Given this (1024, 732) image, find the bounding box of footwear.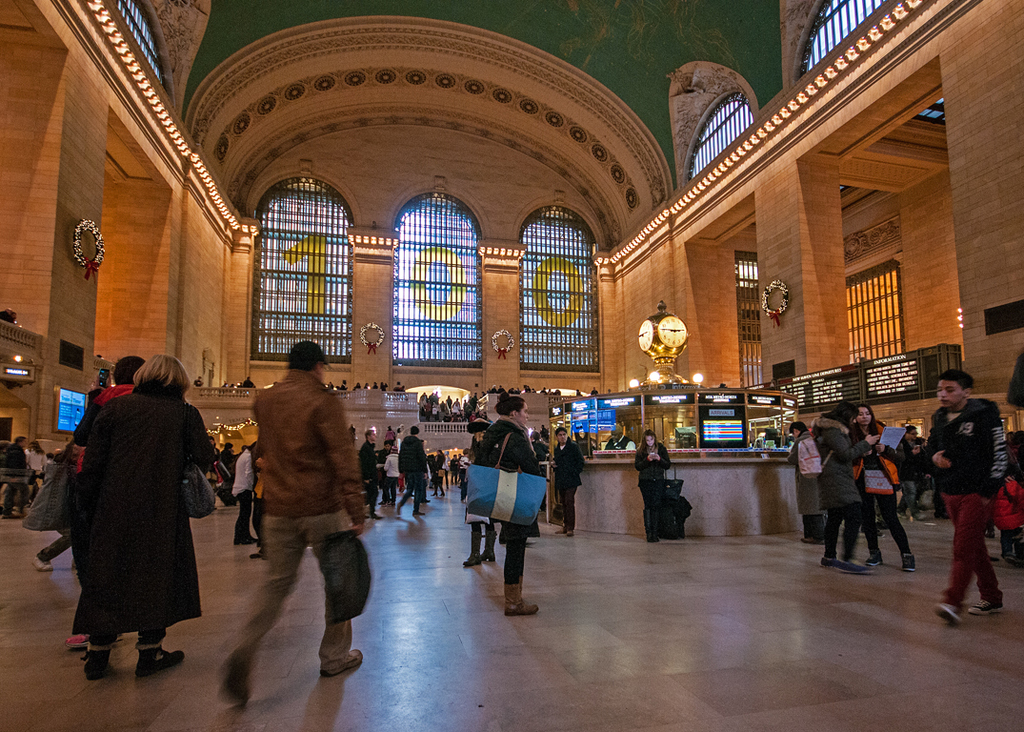
BBox(874, 527, 887, 539).
